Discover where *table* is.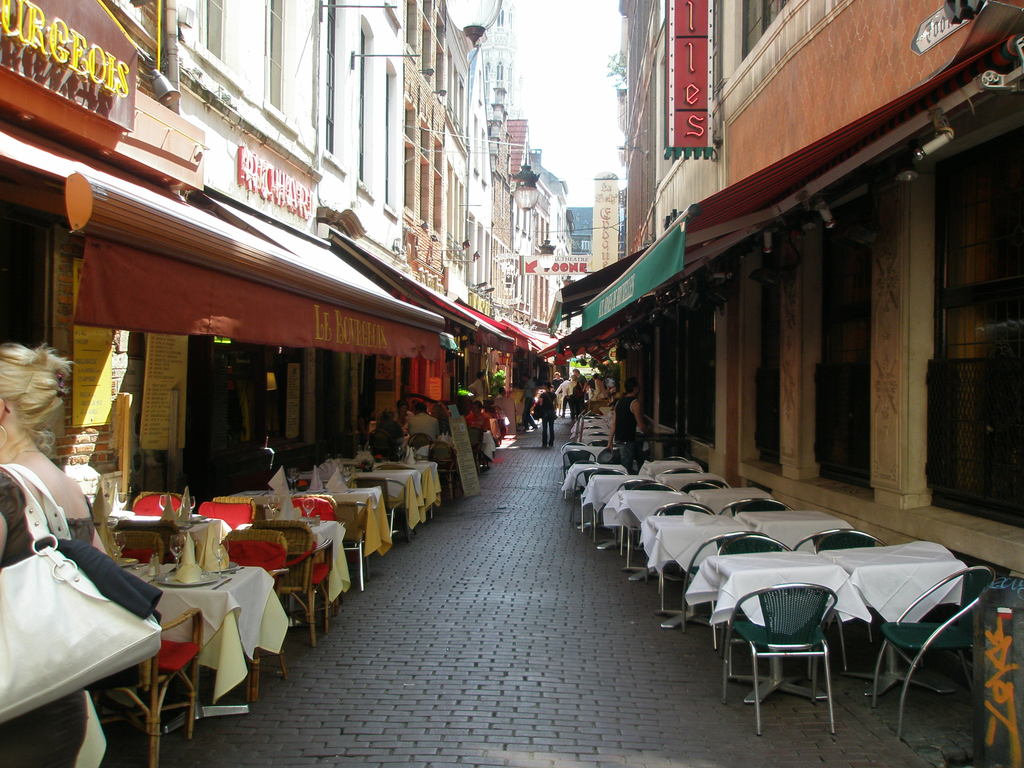
Discovered at x1=692, y1=486, x2=772, y2=515.
